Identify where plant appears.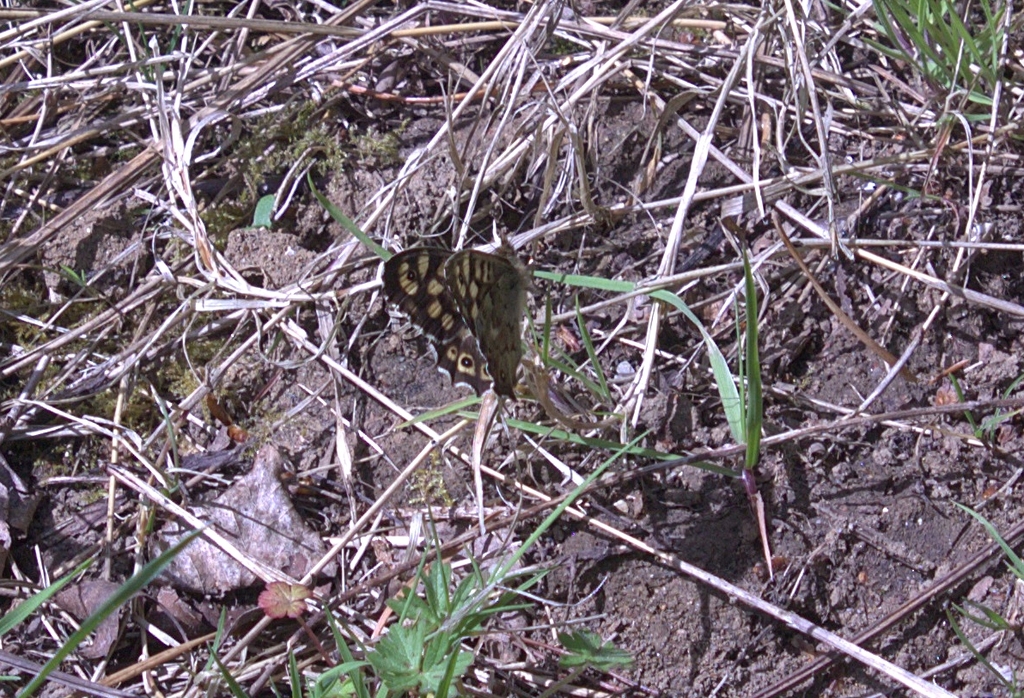
Appears at bbox=(365, 555, 565, 697).
